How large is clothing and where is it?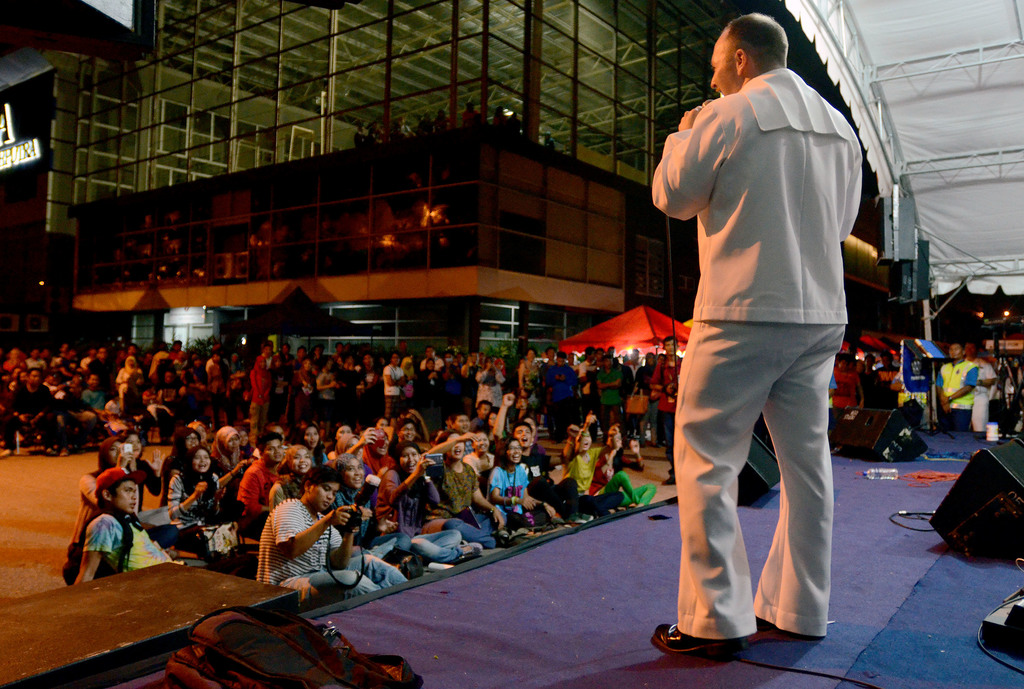
Bounding box: l=113, t=453, r=163, b=526.
